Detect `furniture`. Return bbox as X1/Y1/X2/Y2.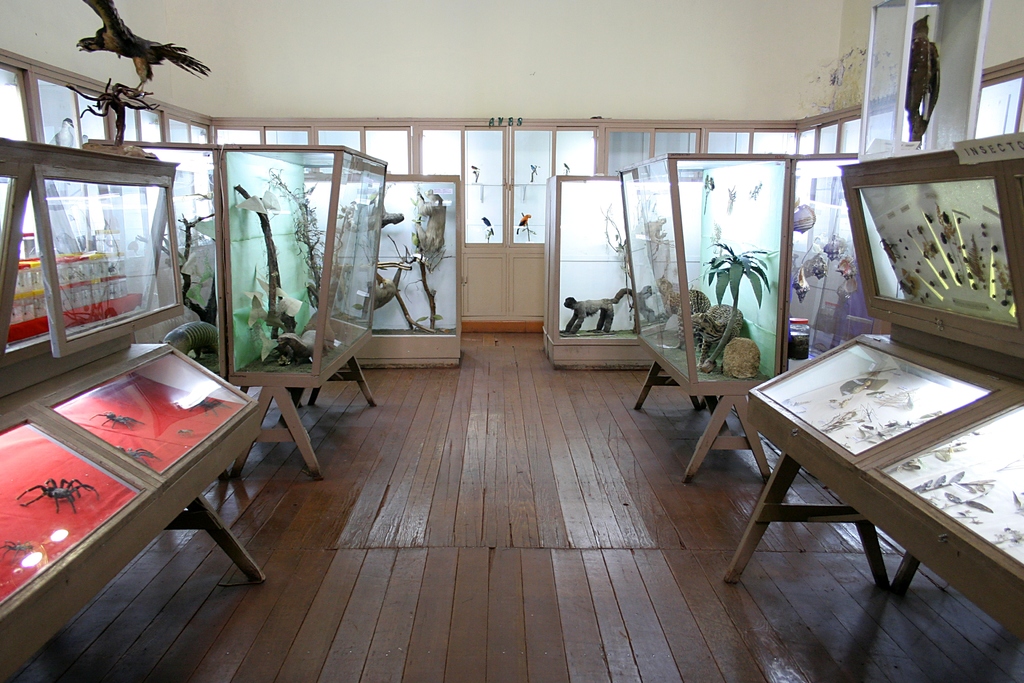
544/136/1023/682.
